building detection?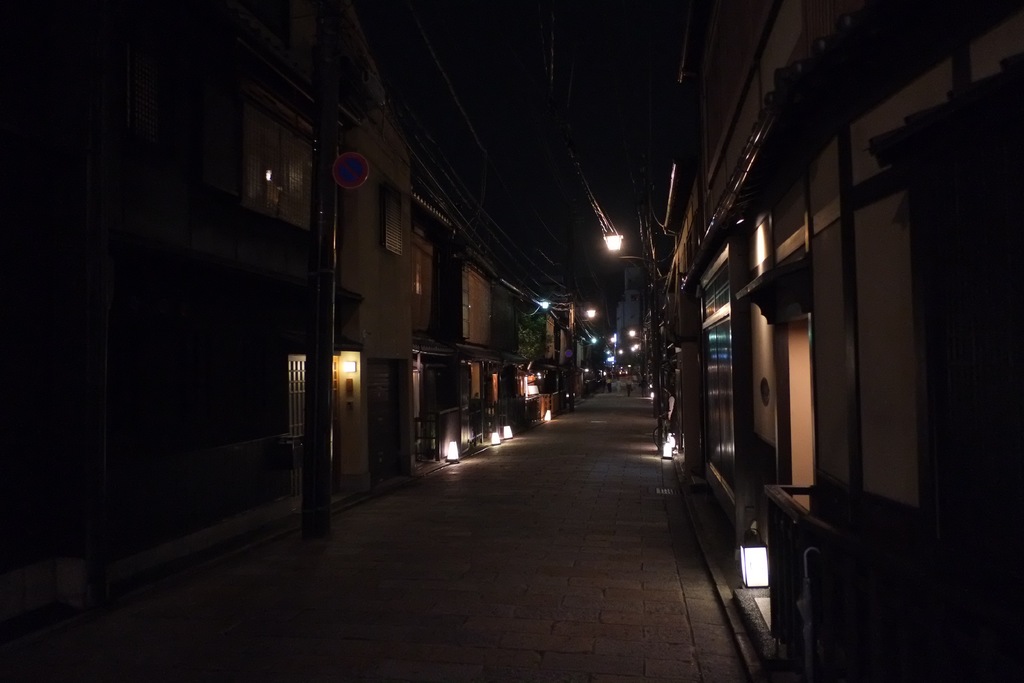
bbox=(645, 0, 1023, 682)
